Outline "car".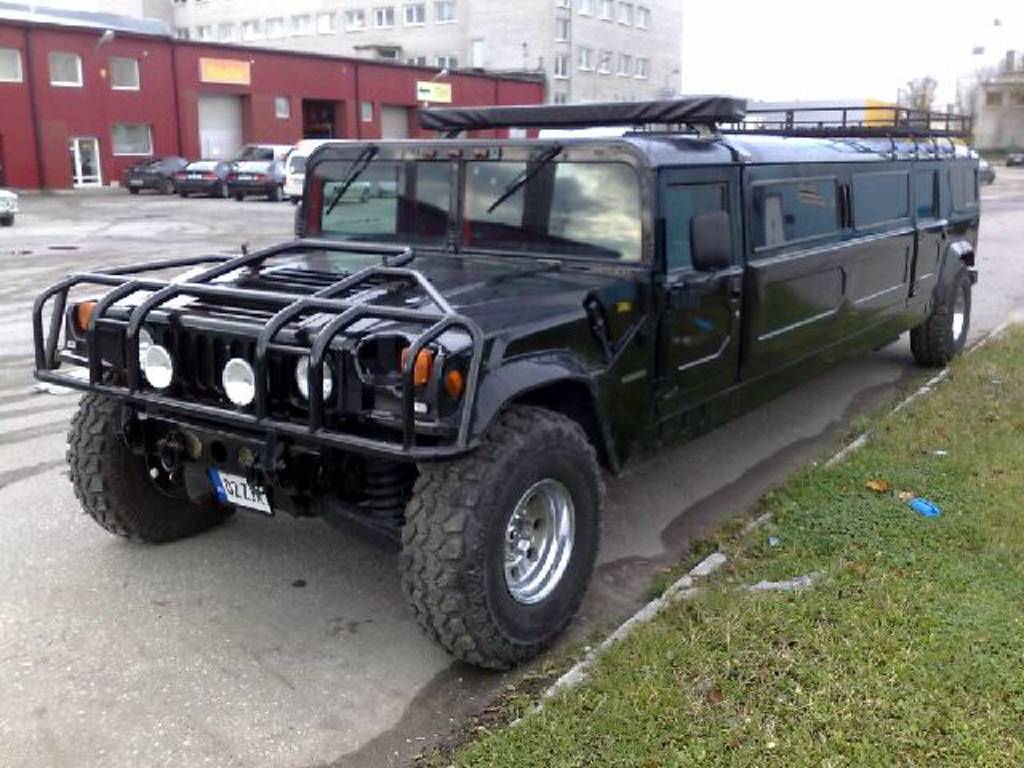
Outline: bbox=[944, 134, 974, 163].
